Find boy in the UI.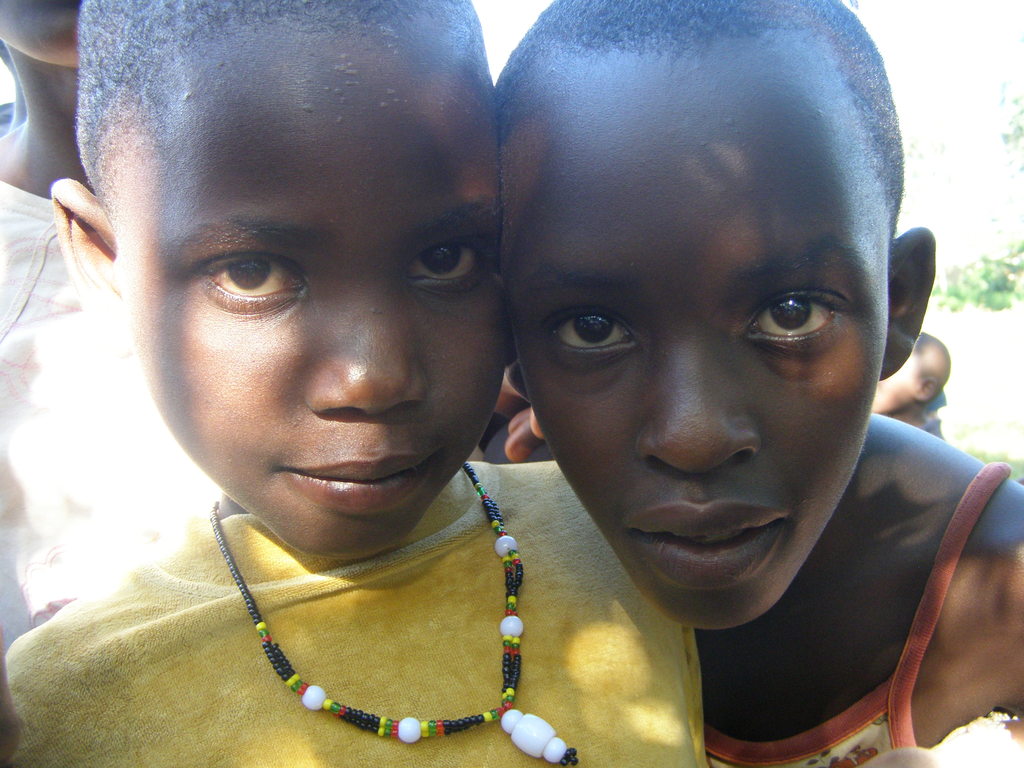
UI element at 44/12/799/723.
